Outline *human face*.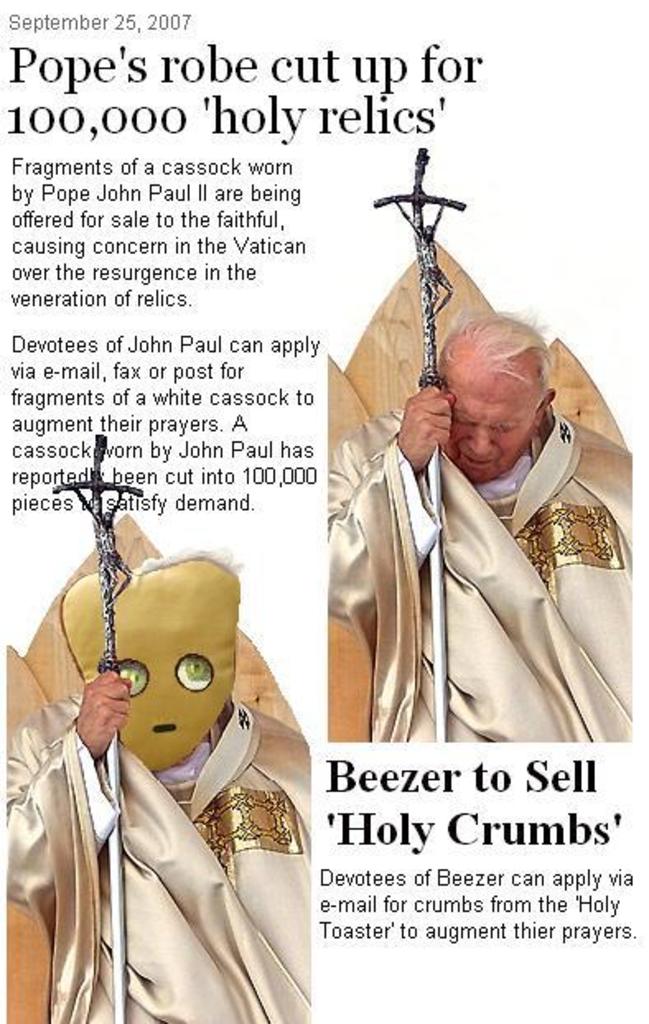
Outline: 451, 375, 527, 481.
